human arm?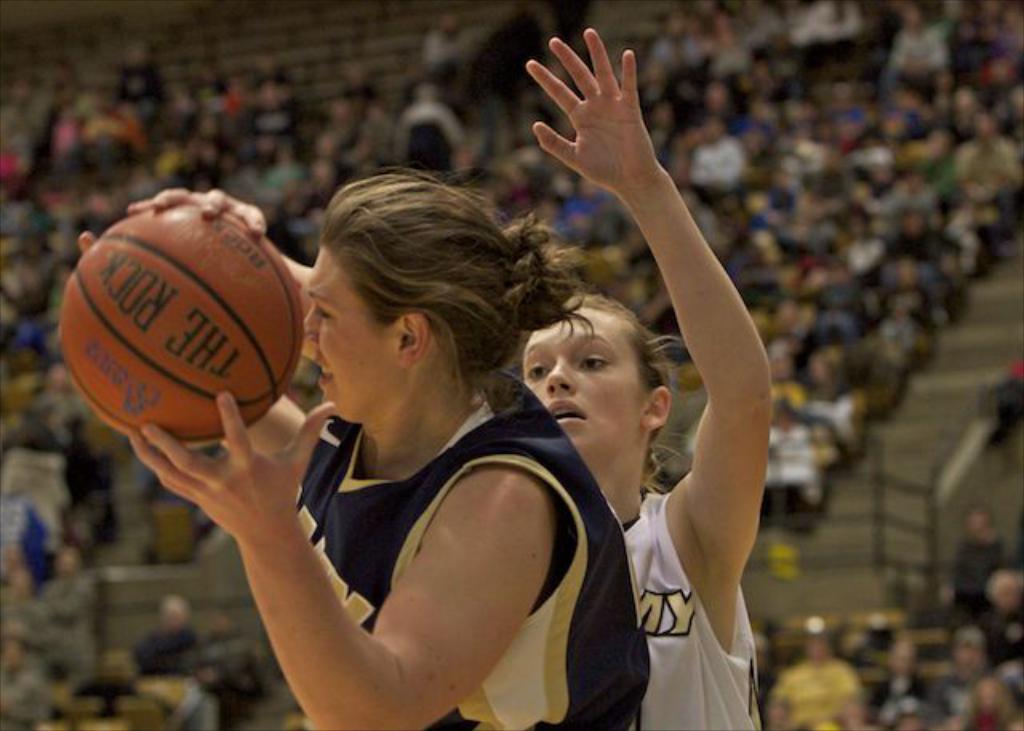
l=562, t=83, r=773, b=643
